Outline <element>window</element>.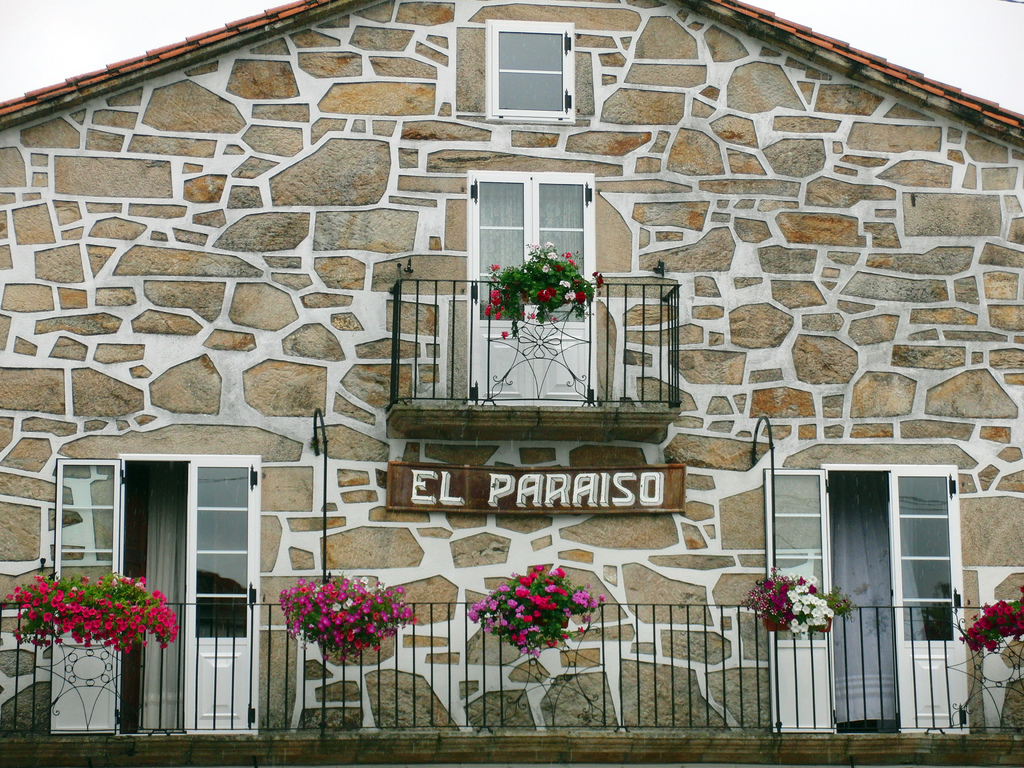
Outline: detection(490, 19, 580, 125).
